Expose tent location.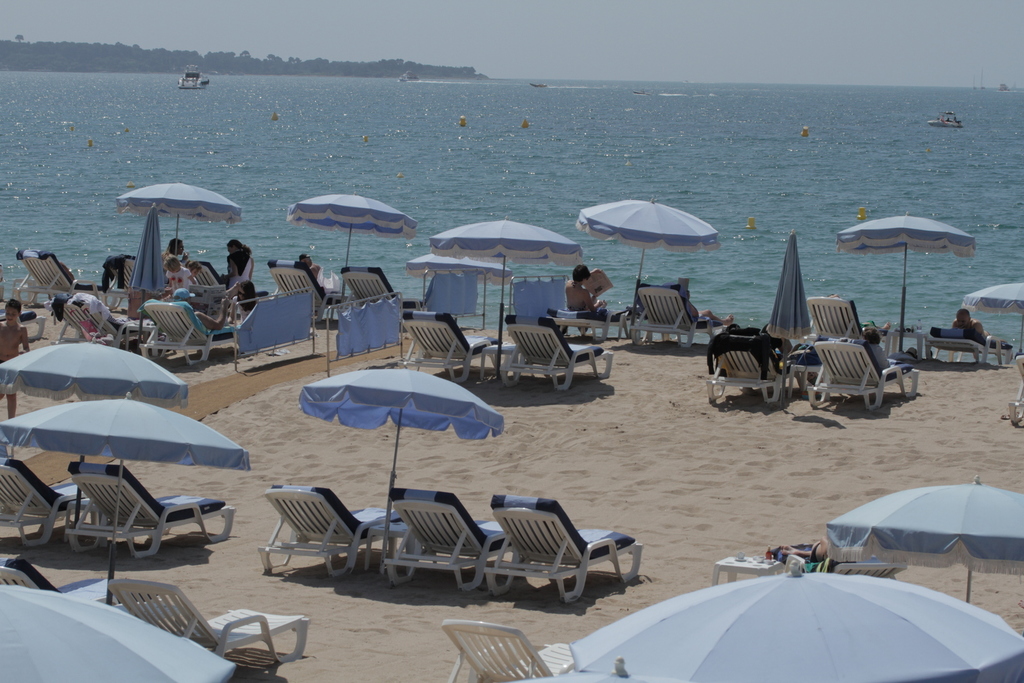
Exposed at (820, 492, 998, 604).
